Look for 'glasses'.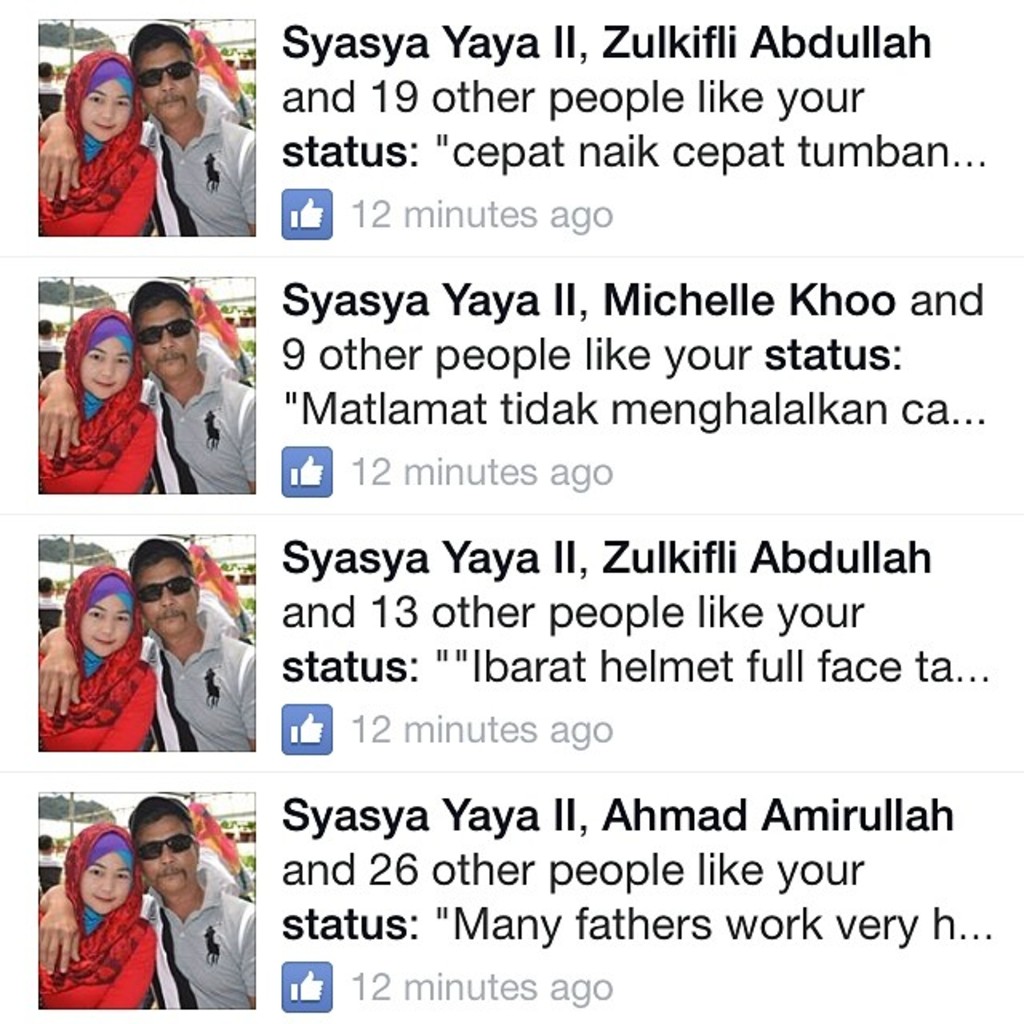
Found: [x1=138, y1=50, x2=192, y2=94].
